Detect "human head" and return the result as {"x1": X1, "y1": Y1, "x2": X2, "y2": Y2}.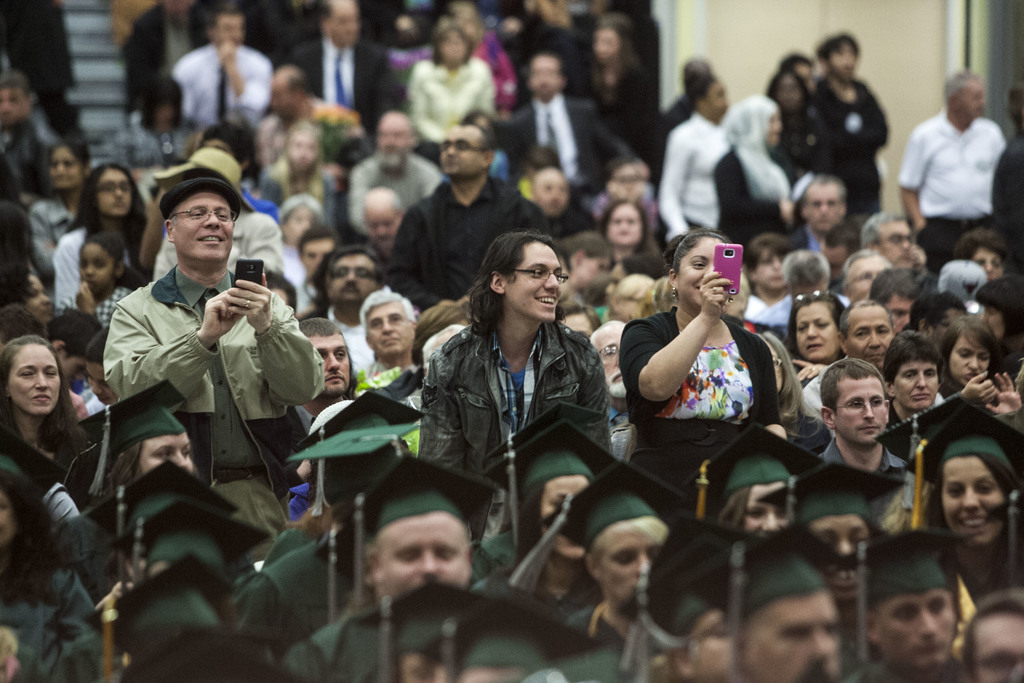
{"x1": 323, "y1": 416, "x2": 409, "y2": 482}.
